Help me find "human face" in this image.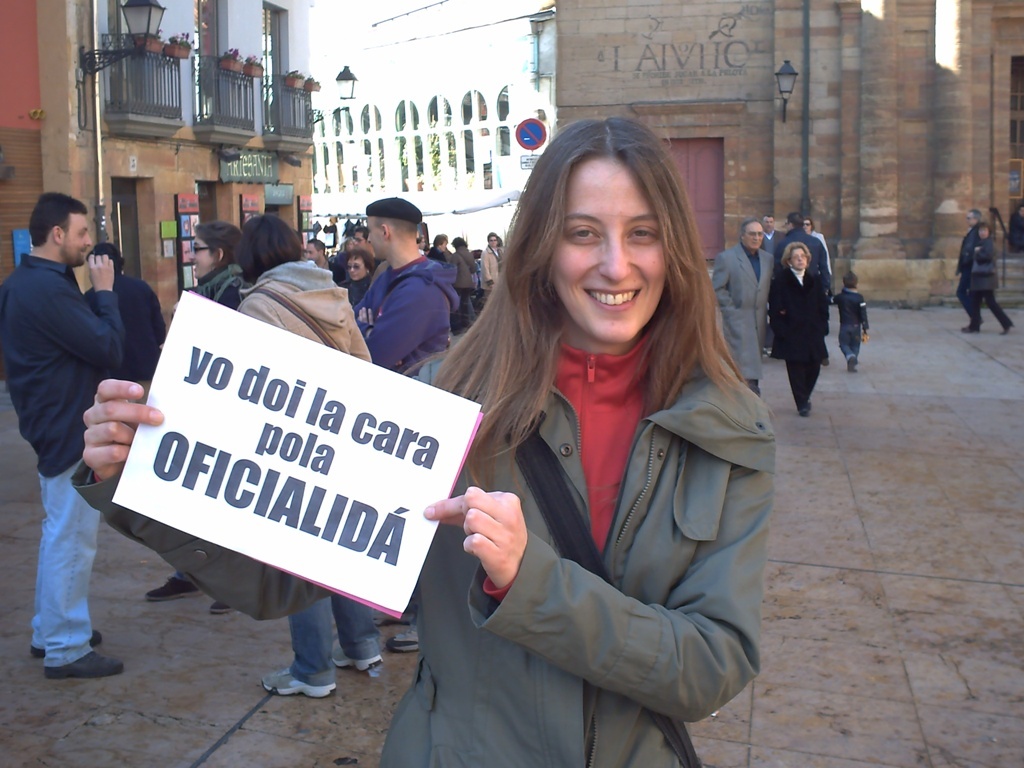
Found it: 744 221 764 248.
